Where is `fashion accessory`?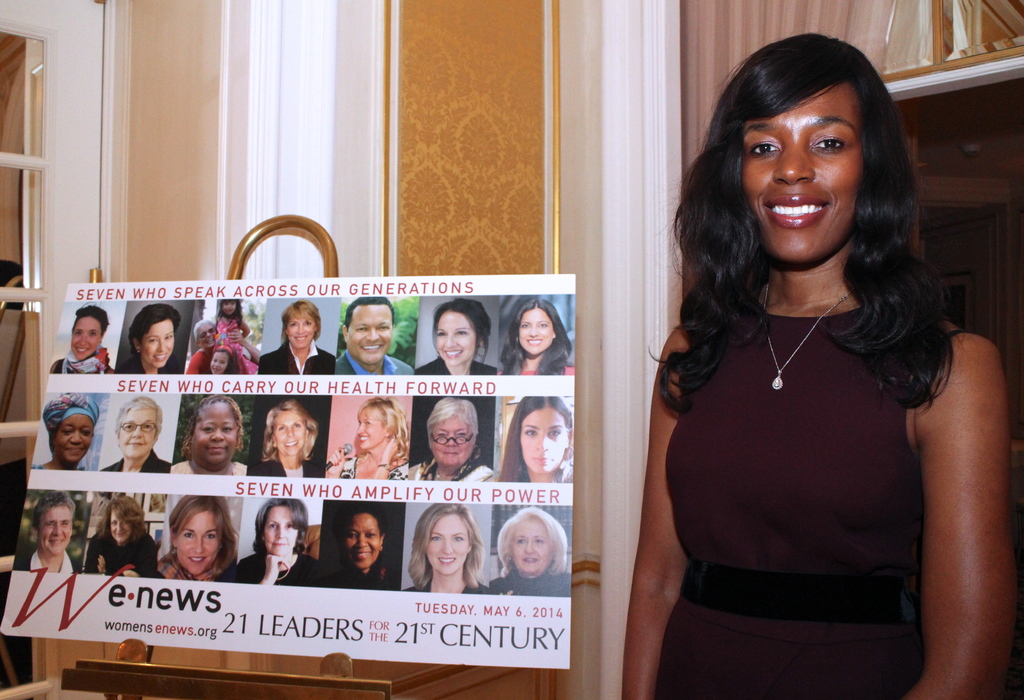
bbox=(276, 555, 296, 580).
